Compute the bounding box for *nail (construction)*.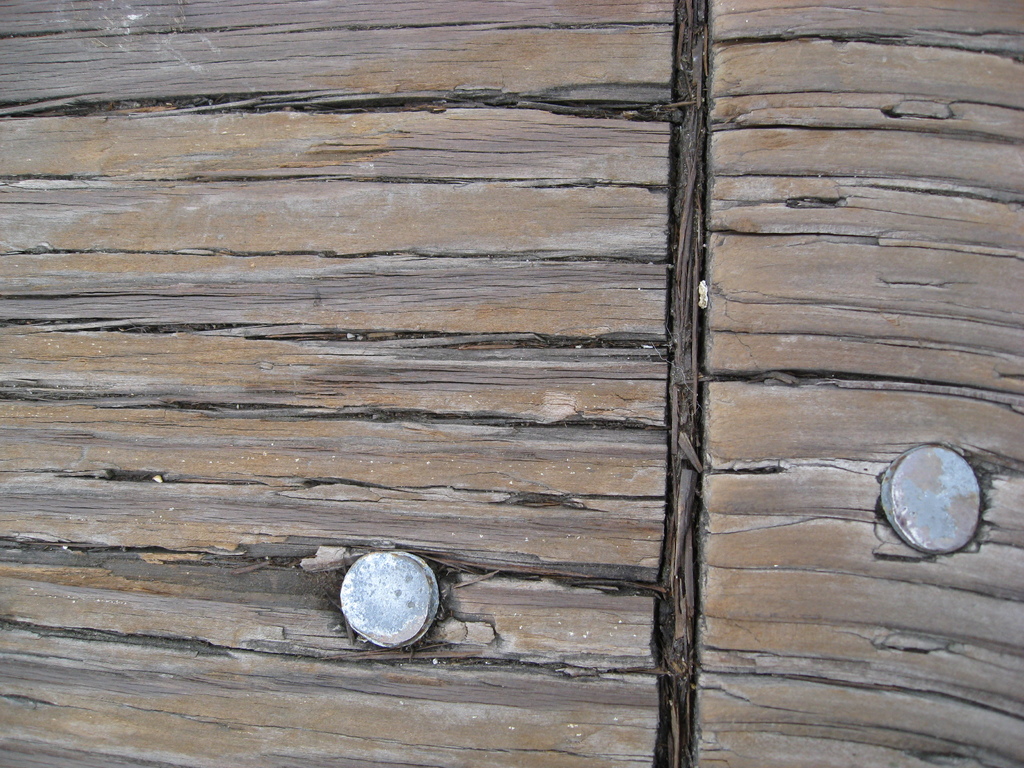
<bbox>344, 552, 433, 648</bbox>.
